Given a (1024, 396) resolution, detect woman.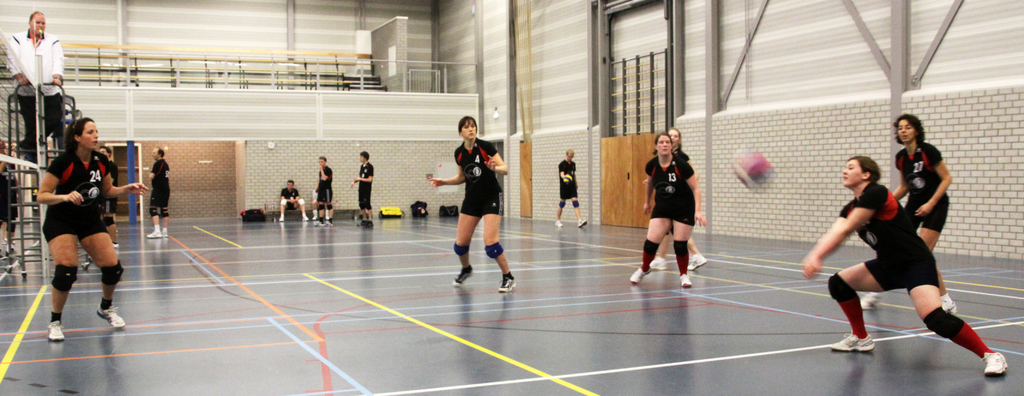
x1=422, y1=115, x2=521, y2=294.
